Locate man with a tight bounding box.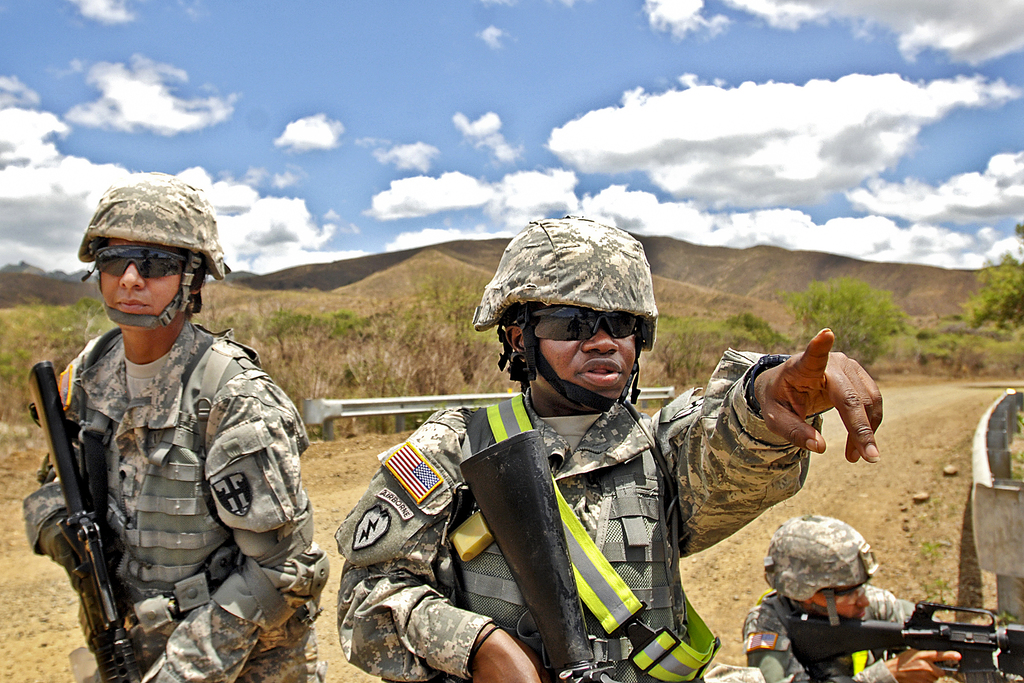
[12,177,337,682].
